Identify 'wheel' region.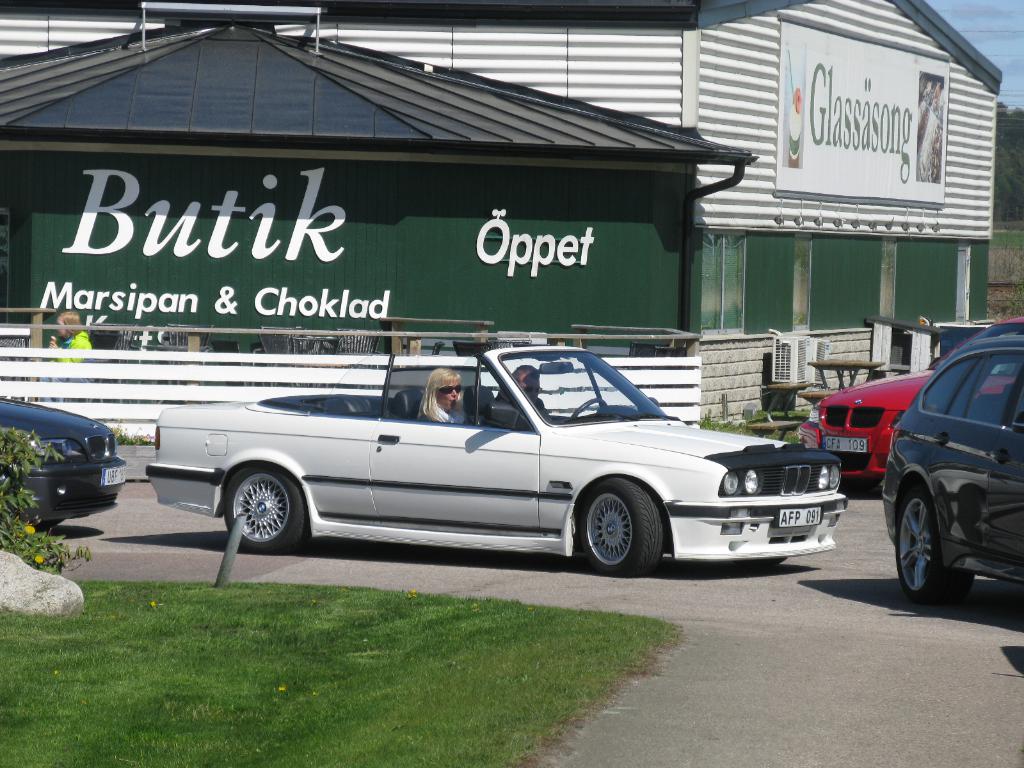
Region: [x1=894, y1=488, x2=975, y2=607].
